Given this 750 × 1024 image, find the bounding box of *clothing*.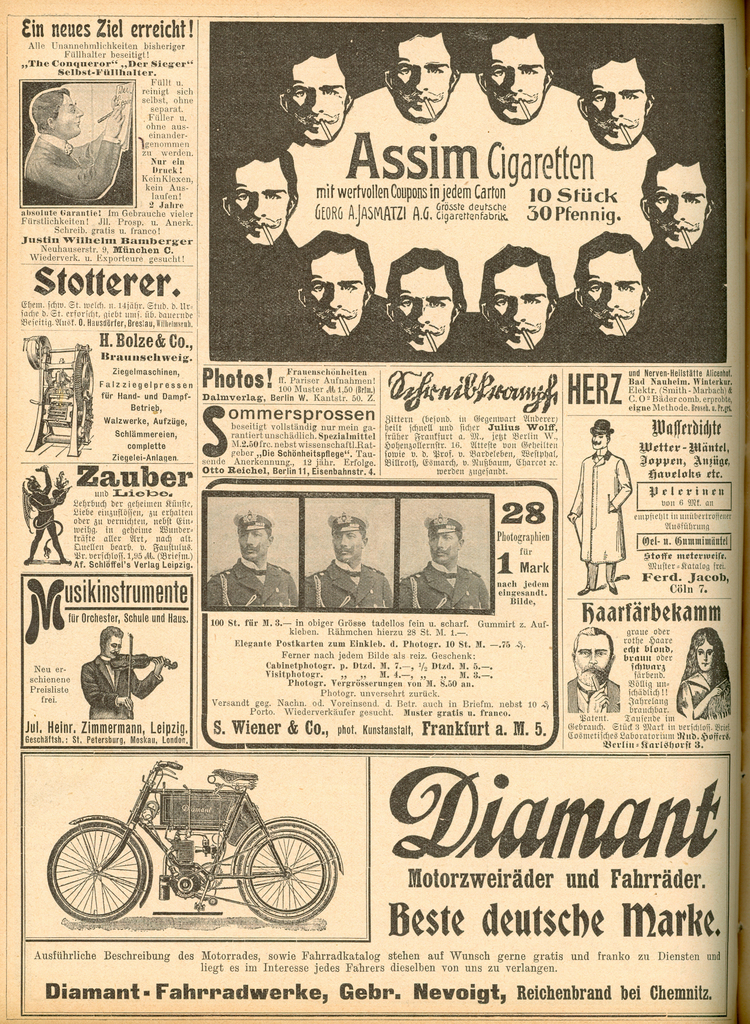
(305,559,403,608).
